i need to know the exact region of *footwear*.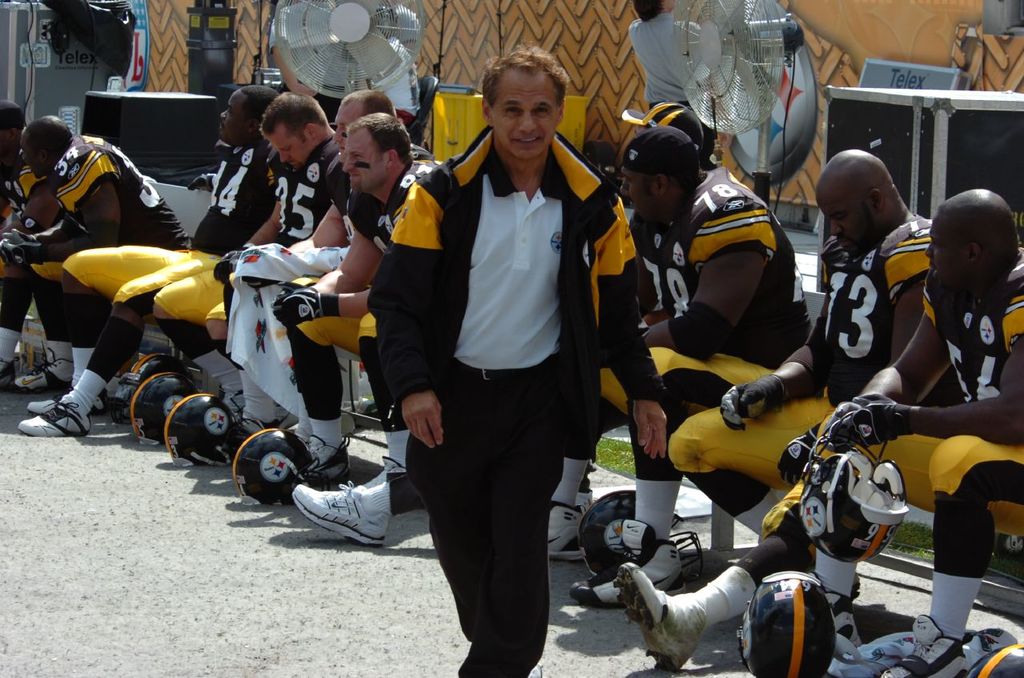
Region: Rect(298, 434, 355, 484).
